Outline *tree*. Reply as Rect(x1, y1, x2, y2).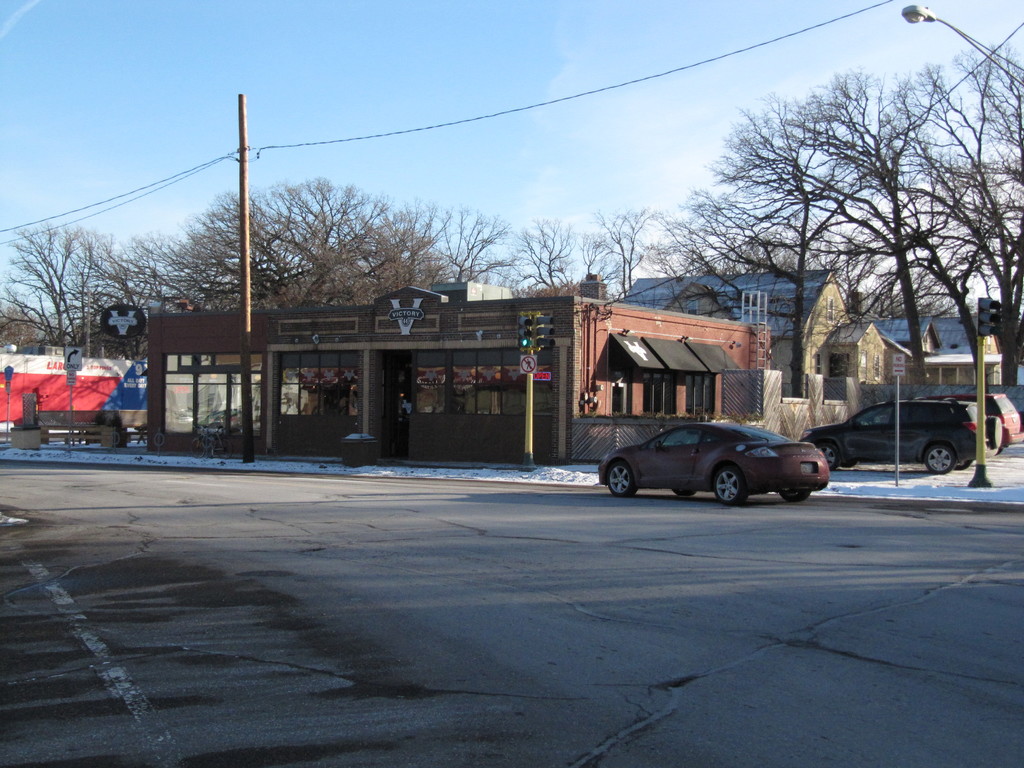
Rect(158, 175, 461, 308).
